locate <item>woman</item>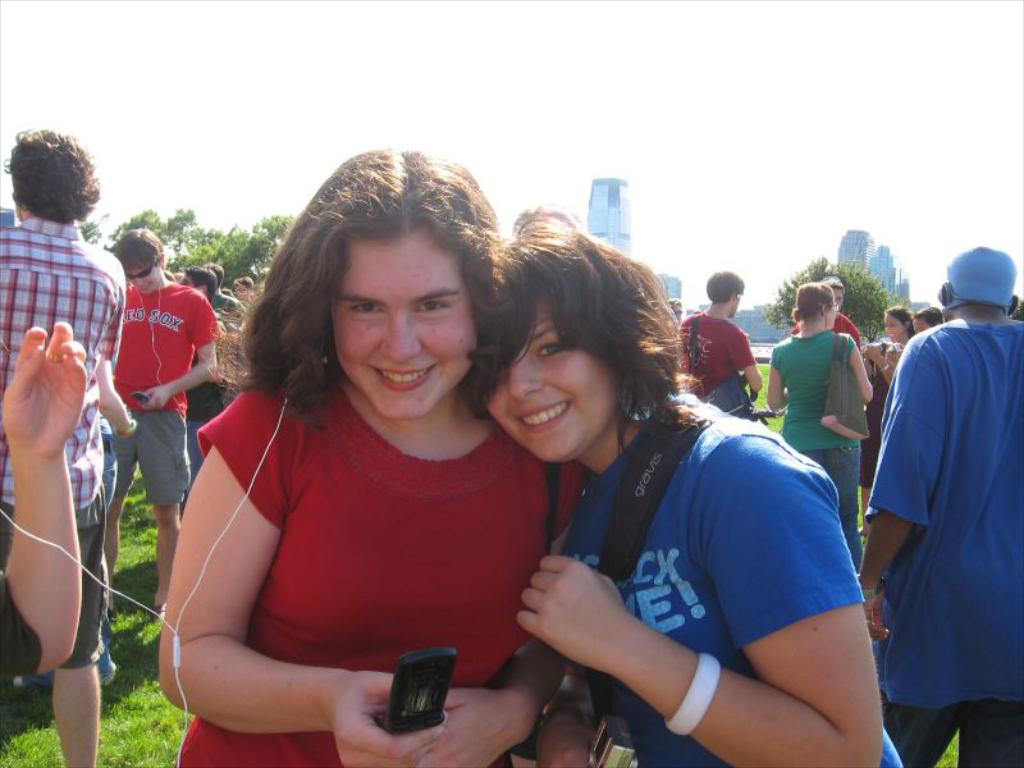
760/268/877/573
